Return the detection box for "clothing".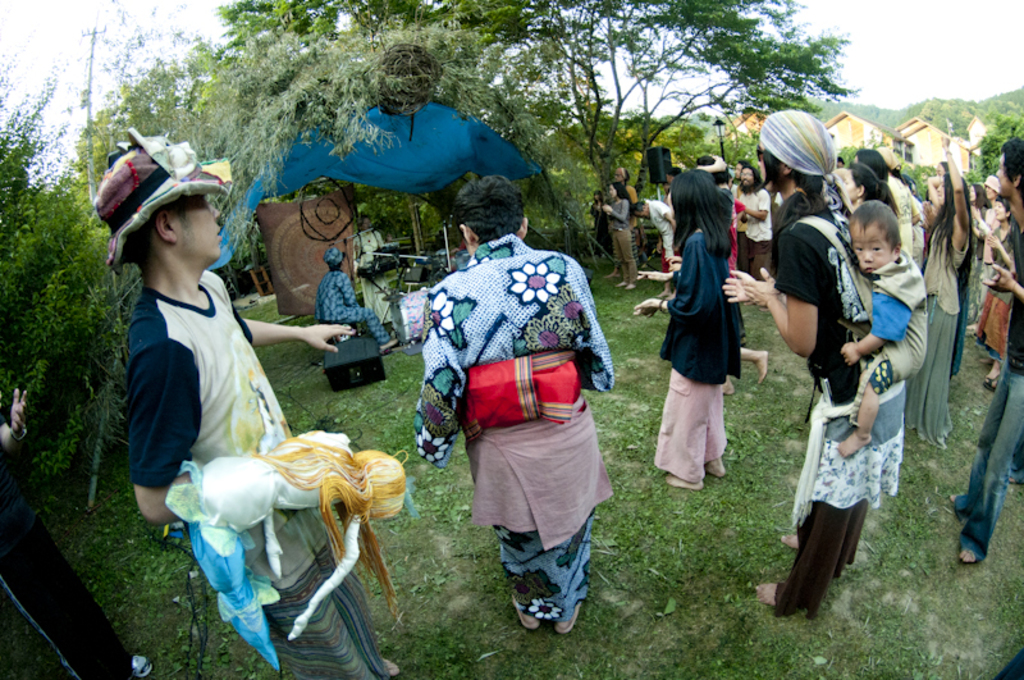
<region>602, 196, 639, 293</region>.
